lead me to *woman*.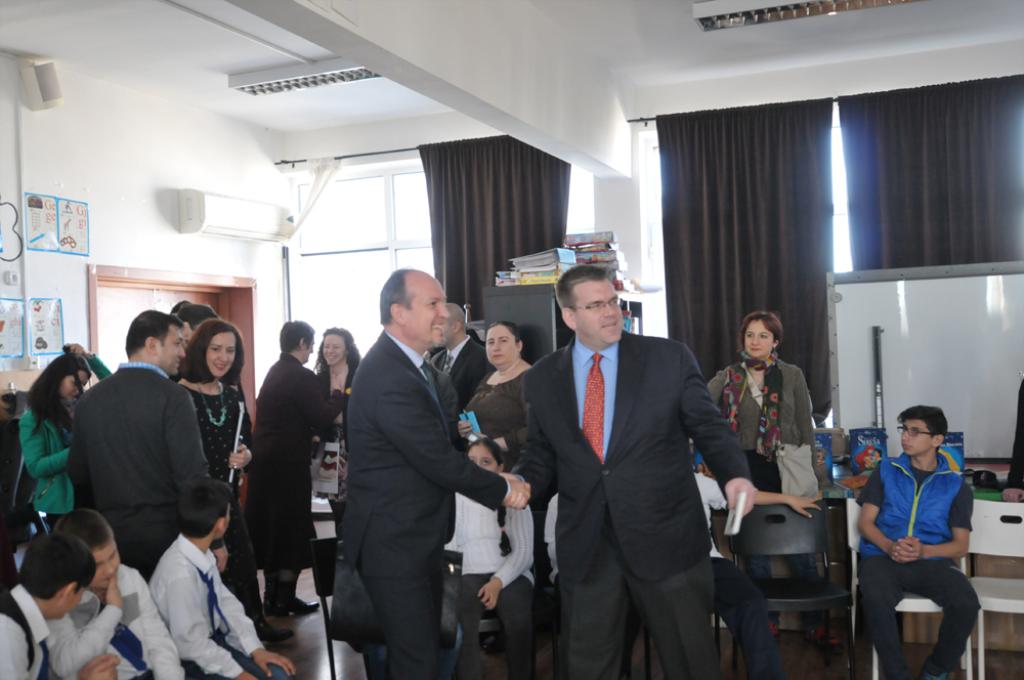
Lead to bbox=[458, 318, 544, 472].
